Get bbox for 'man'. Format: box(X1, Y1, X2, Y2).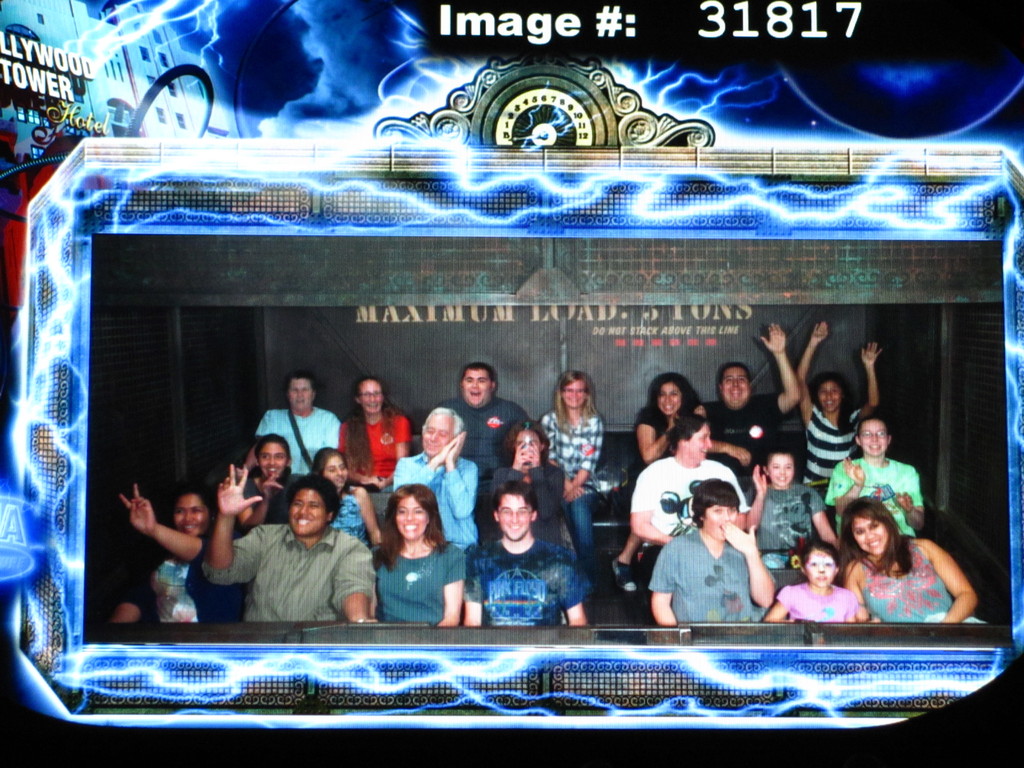
box(390, 404, 477, 548).
